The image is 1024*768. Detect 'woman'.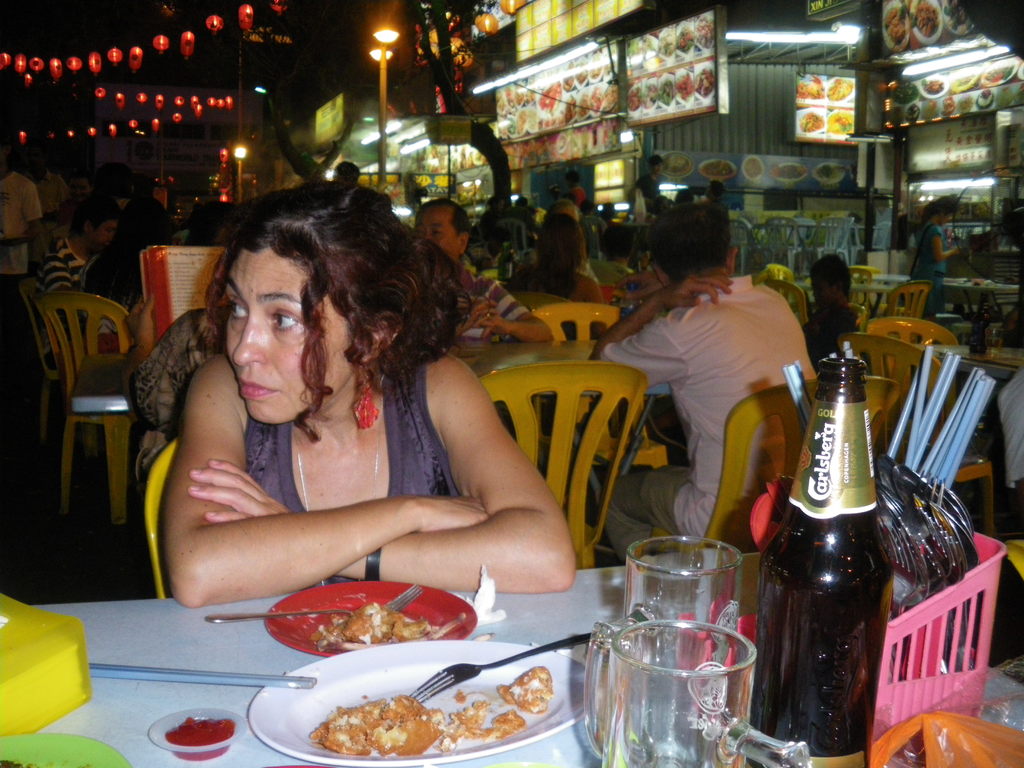
Detection: box=[912, 199, 966, 318].
